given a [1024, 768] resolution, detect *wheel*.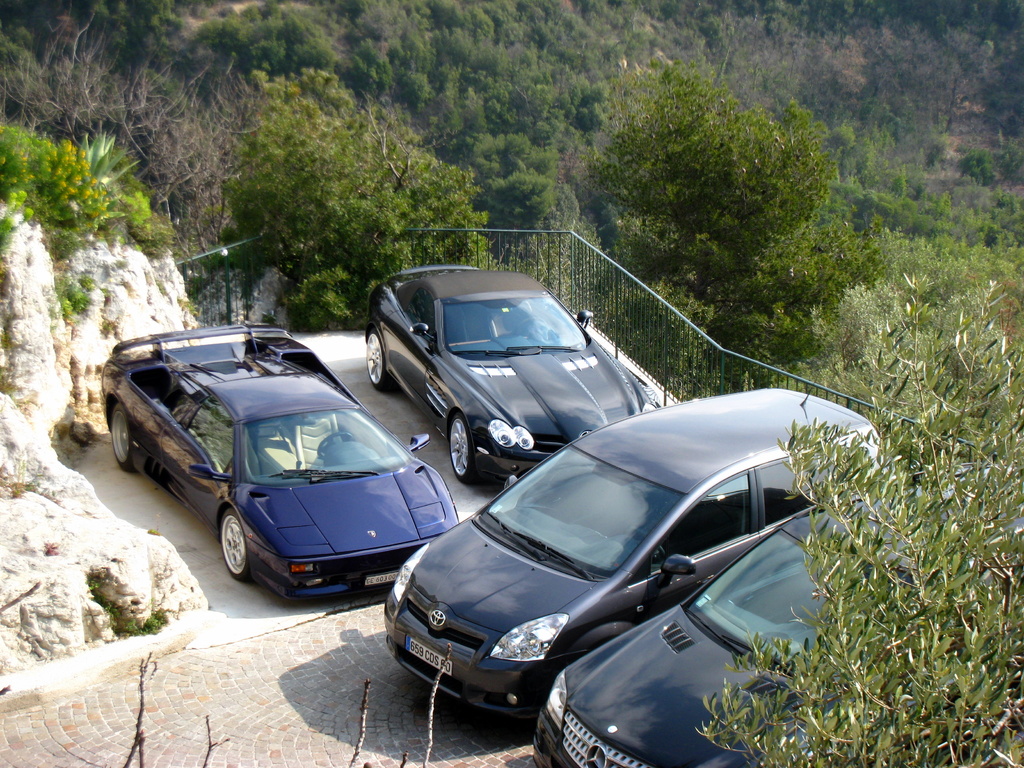
[left=446, top=417, right=486, bottom=479].
